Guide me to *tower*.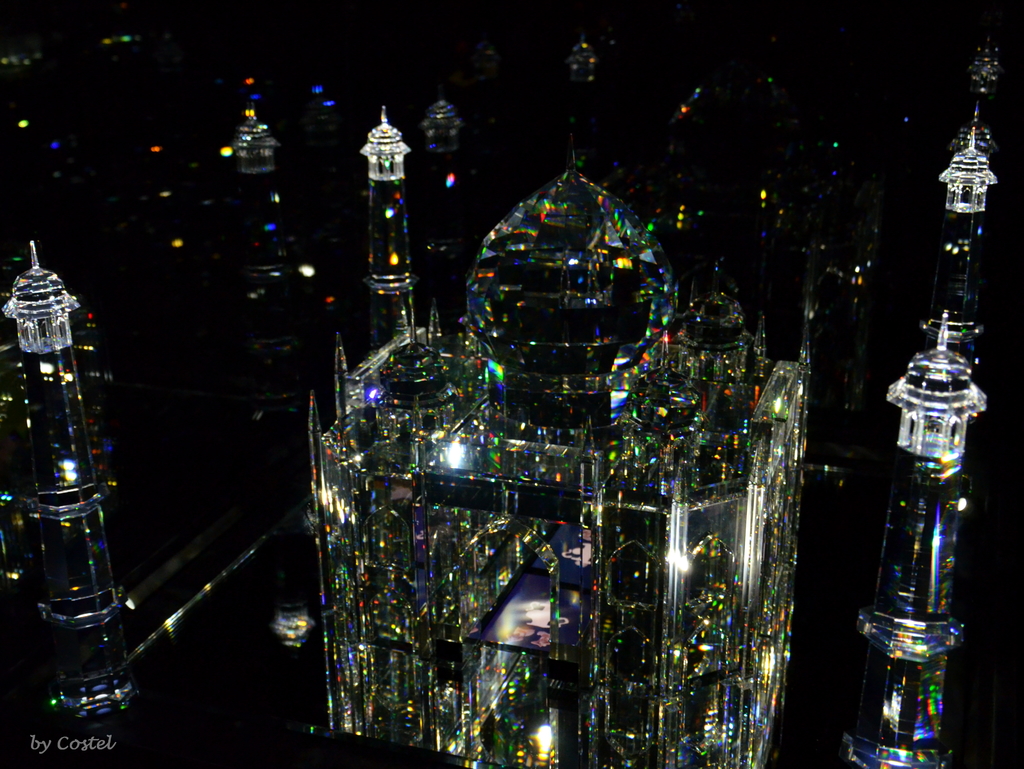
Guidance: locate(362, 116, 406, 374).
